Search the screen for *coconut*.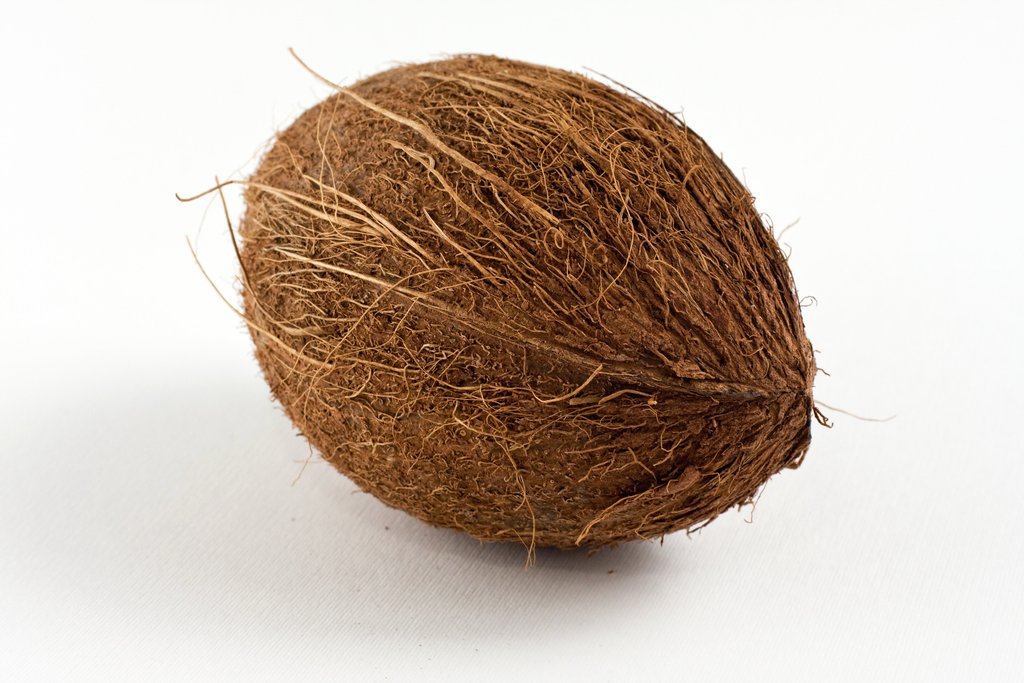
Found at <bbox>173, 44, 904, 576</bbox>.
